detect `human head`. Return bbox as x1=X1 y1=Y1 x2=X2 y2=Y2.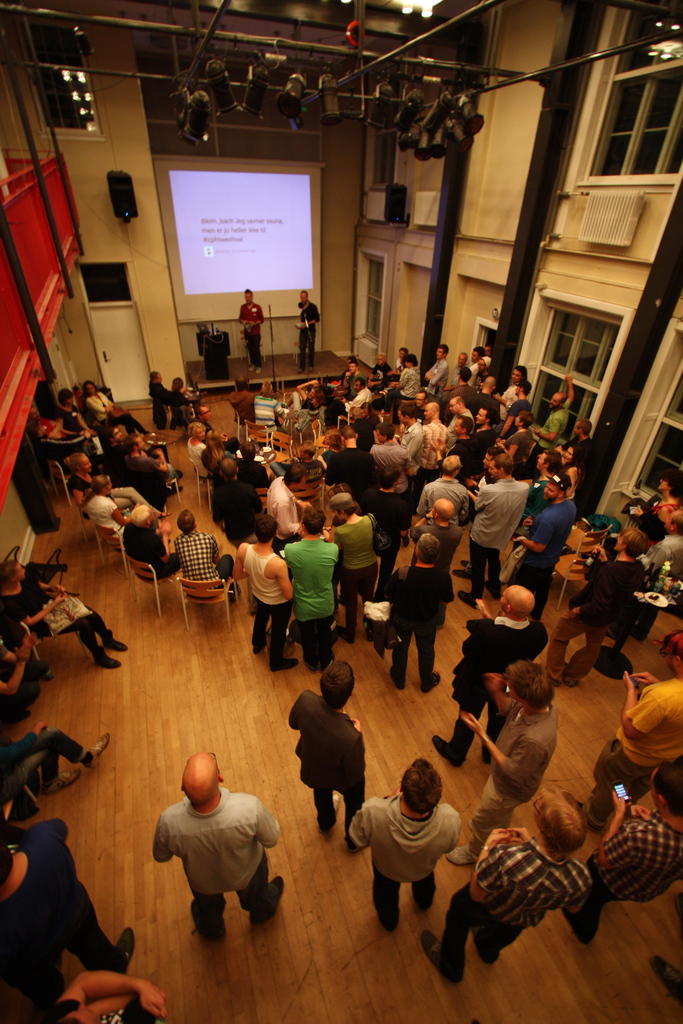
x1=131 y1=507 x2=156 y2=524.
